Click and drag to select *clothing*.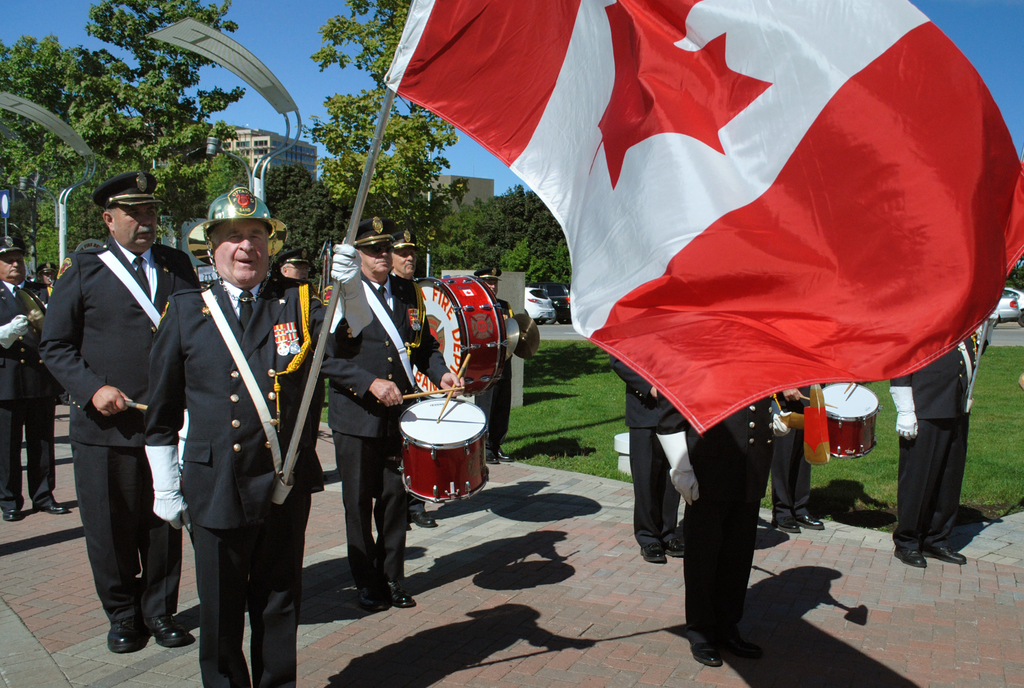
Selection: 775 374 821 524.
